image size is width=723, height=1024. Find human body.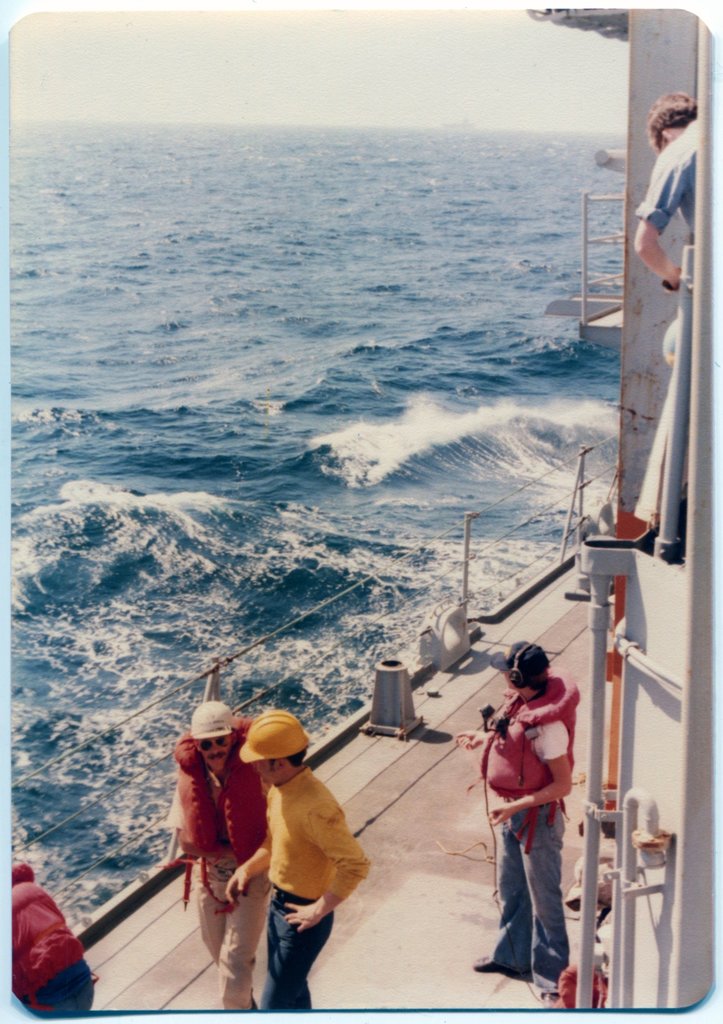
(left=631, top=118, right=699, bottom=289).
